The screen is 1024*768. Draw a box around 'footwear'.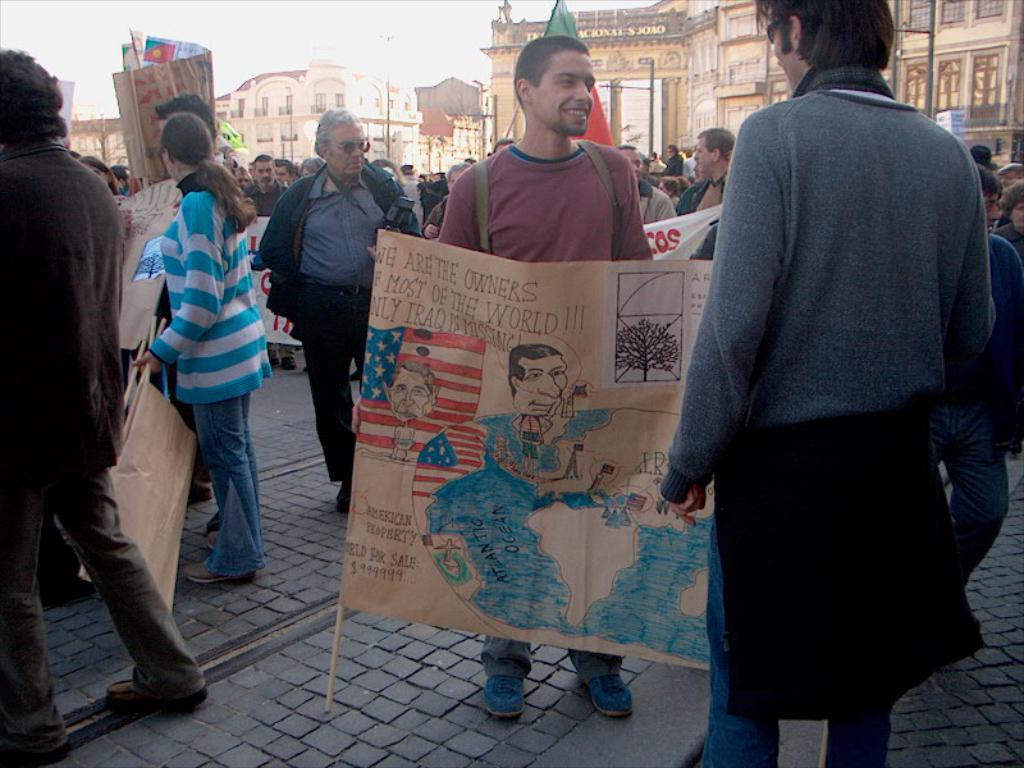
{"x1": 485, "y1": 678, "x2": 526, "y2": 716}.
